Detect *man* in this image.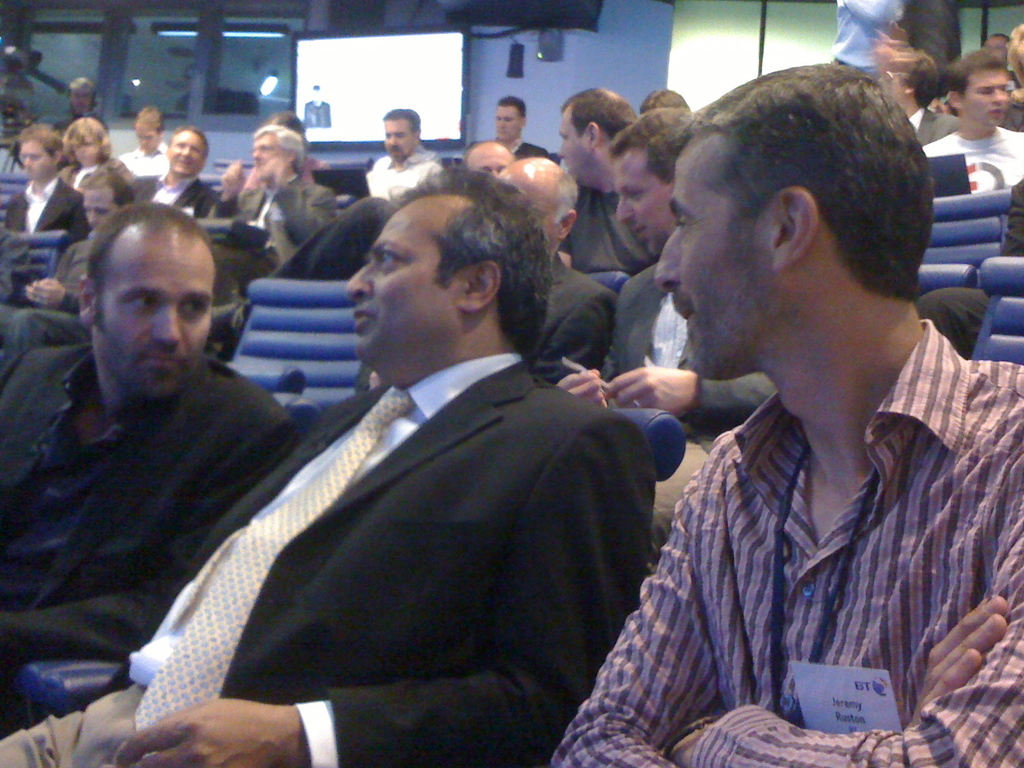
Detection: 562,87,654,277.
